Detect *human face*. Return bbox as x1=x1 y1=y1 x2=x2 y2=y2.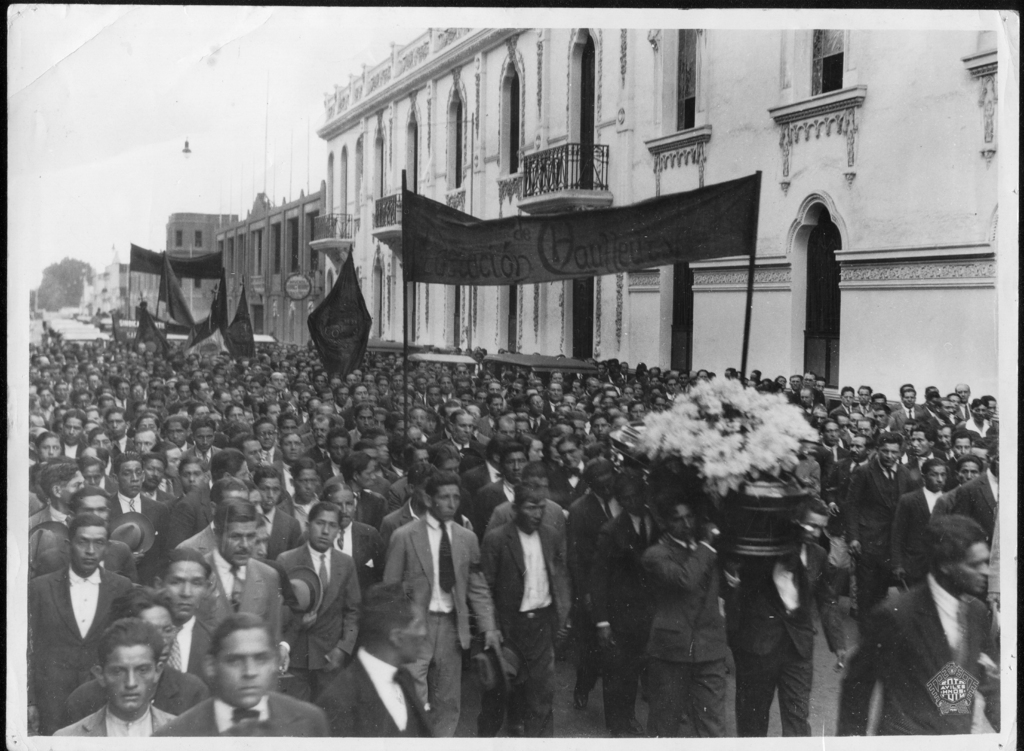
x1=74 y1=524 x2=108 y2=574.
